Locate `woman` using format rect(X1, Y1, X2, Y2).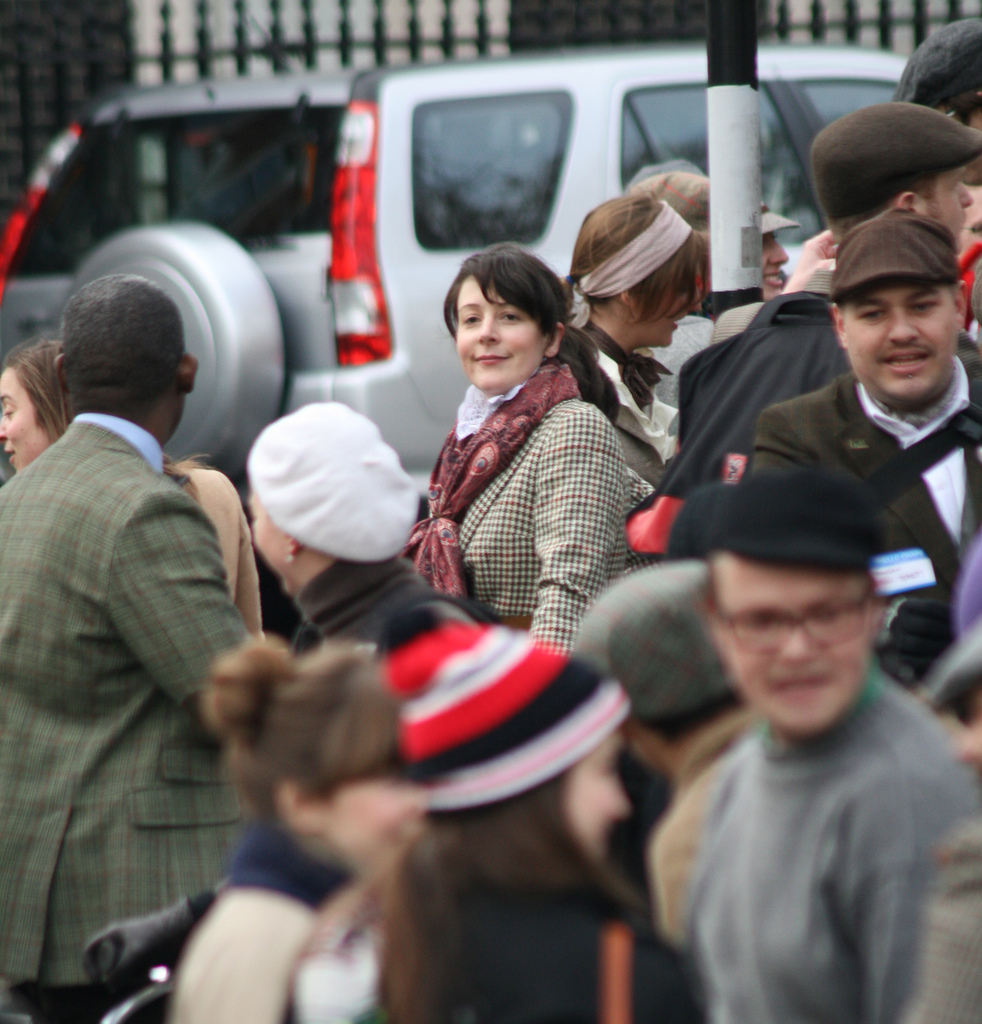
rect(403, 245, 633, 651).
